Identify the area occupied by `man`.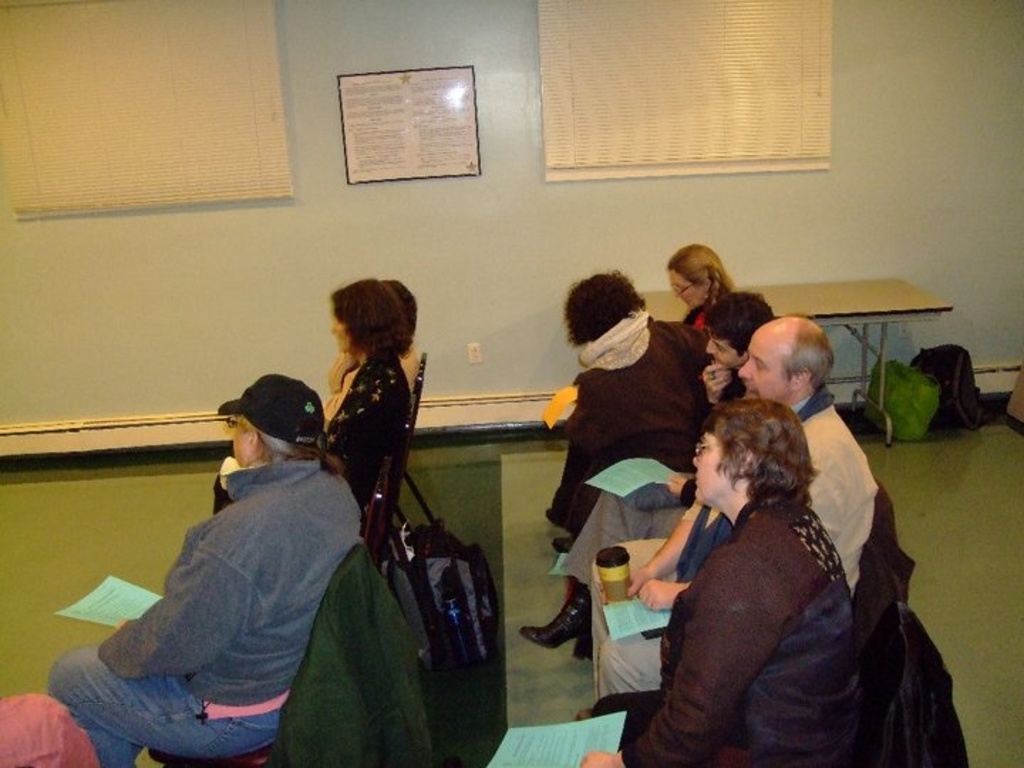
Area: {"left": 593, "top": 319, "right": 869, "bottom": 695}.
